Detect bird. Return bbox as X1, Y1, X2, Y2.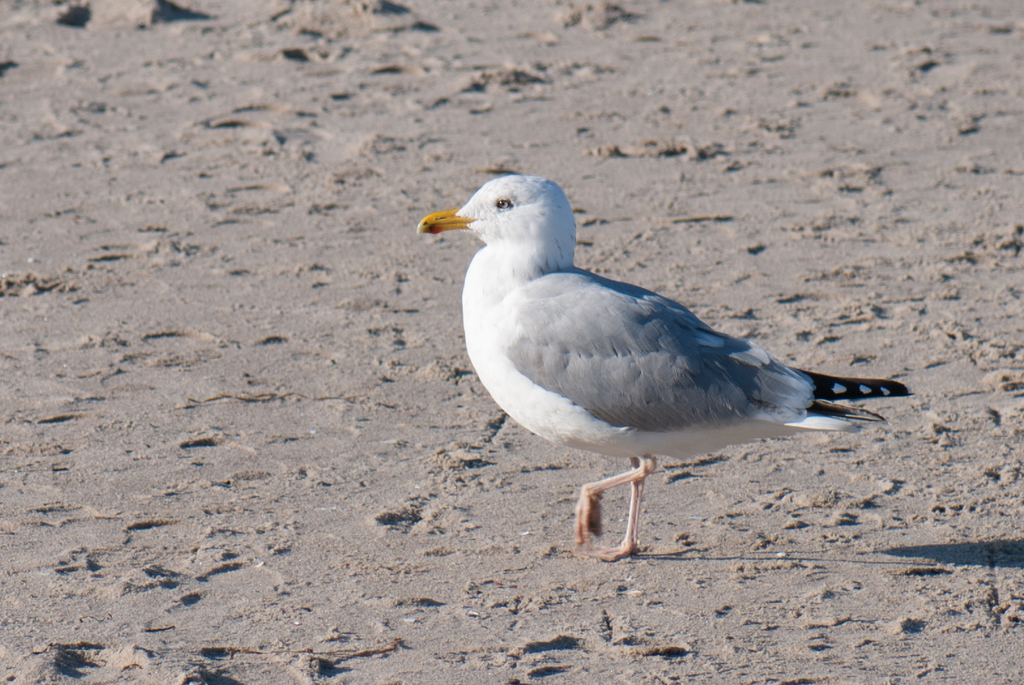
404, 174, 916, 568.
